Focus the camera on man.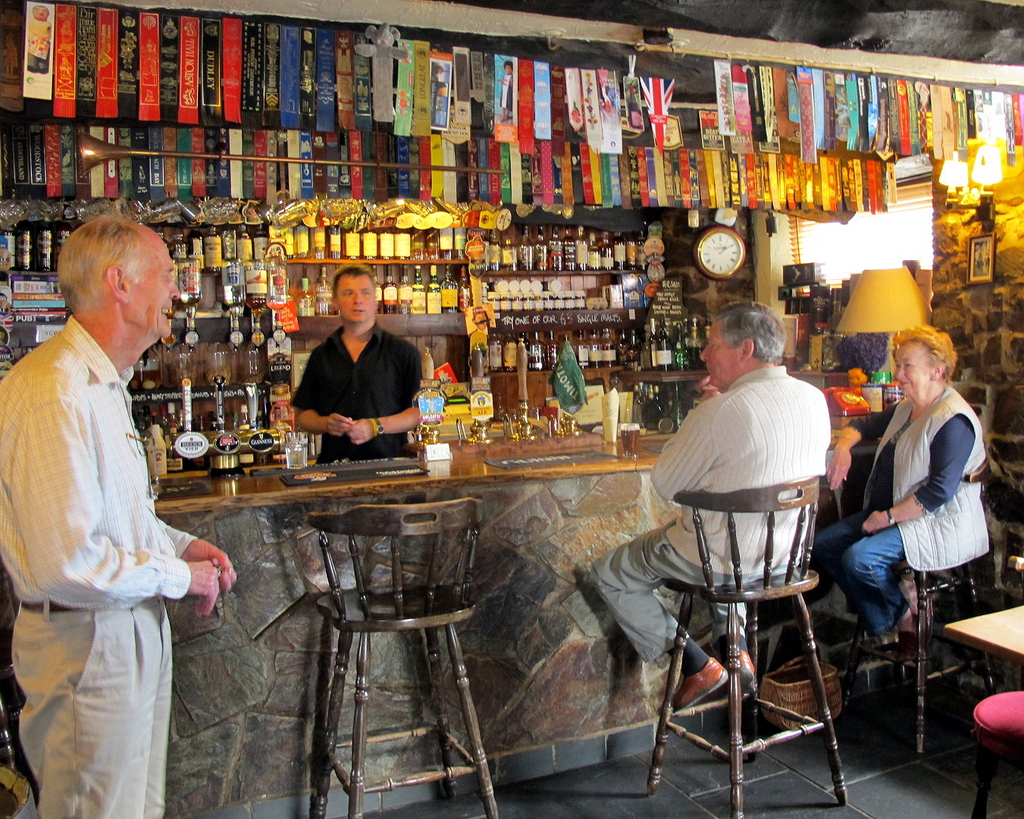
Focus region: {"left": 296, "top": 268, "right": 421, "bottom": 455}.
